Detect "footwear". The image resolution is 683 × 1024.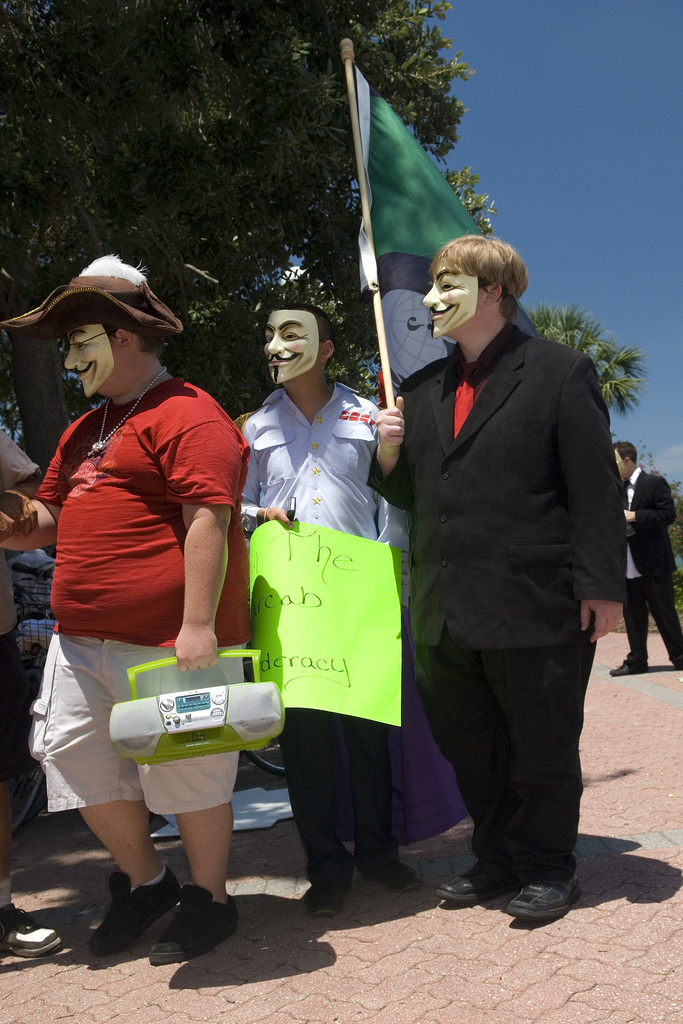
<box>438,860,497,911</box>.
